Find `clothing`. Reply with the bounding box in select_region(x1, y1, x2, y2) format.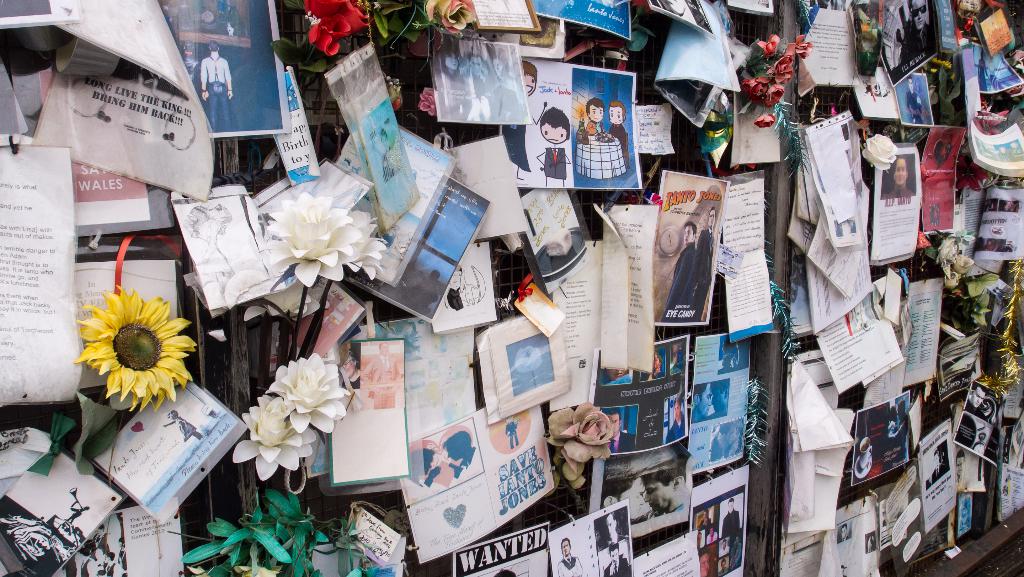
select_region(541, 149, 566, 182).
